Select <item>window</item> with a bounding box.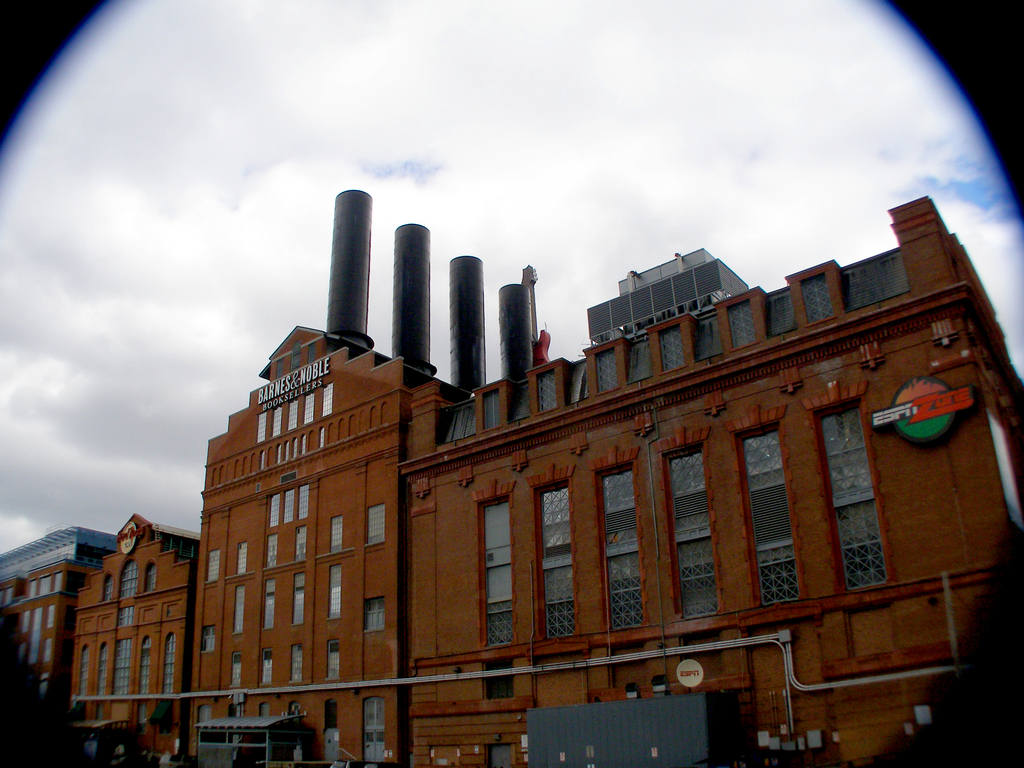
(117, 558, 141, 600).
